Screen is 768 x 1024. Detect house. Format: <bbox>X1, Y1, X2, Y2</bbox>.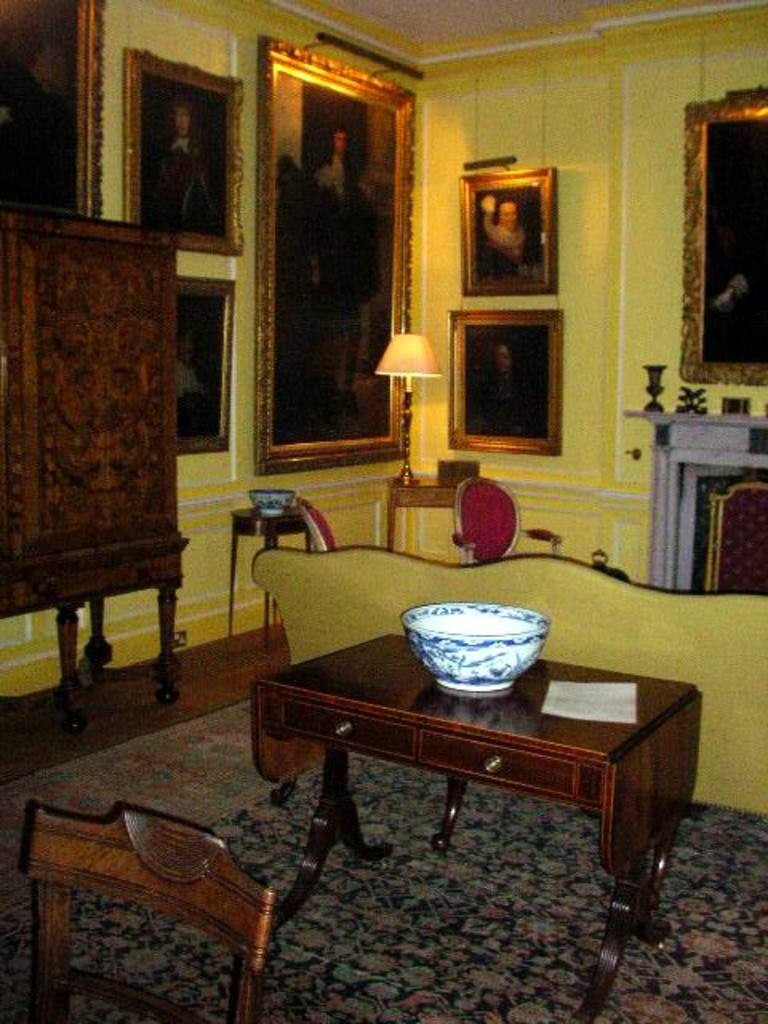
<bbox>0, 0, 766, 1022</bbox>.
